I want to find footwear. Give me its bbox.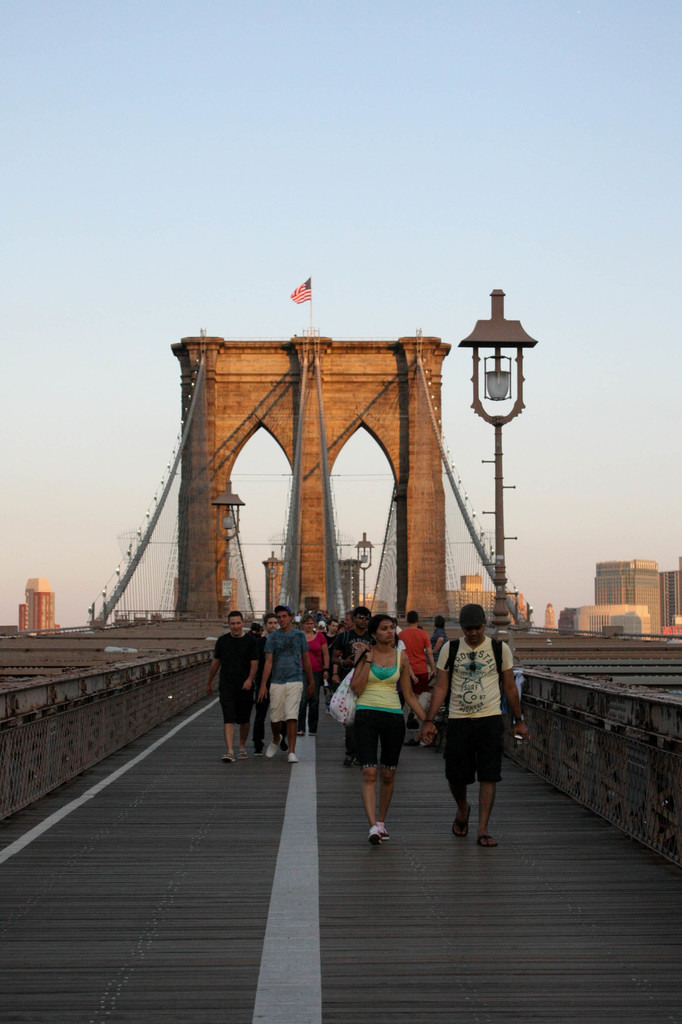
rect(377, 822, 390, 843).
